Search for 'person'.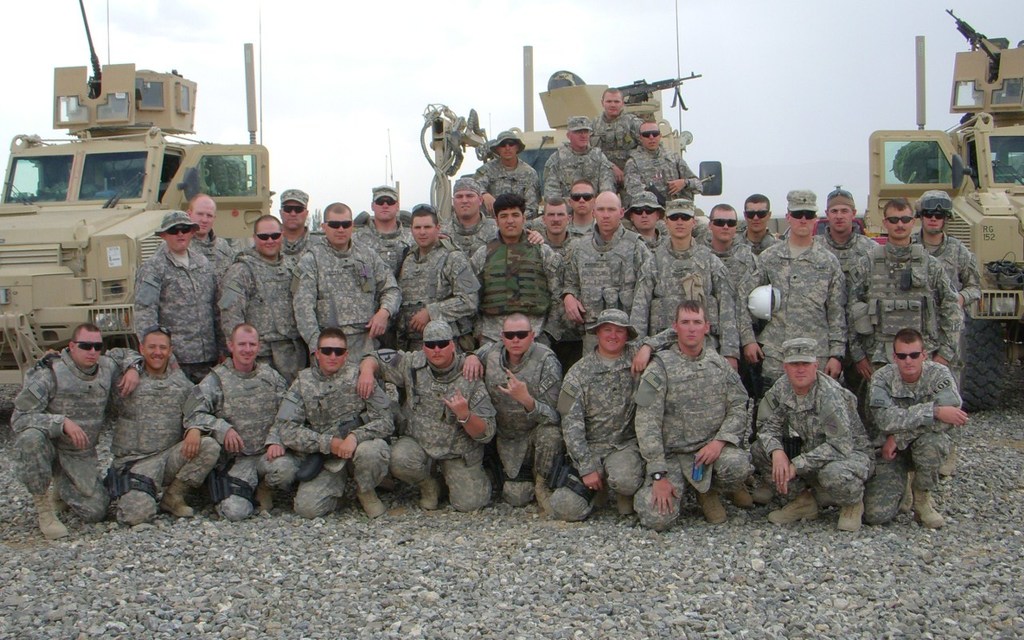
Found at 137, 210, 220, 373.
